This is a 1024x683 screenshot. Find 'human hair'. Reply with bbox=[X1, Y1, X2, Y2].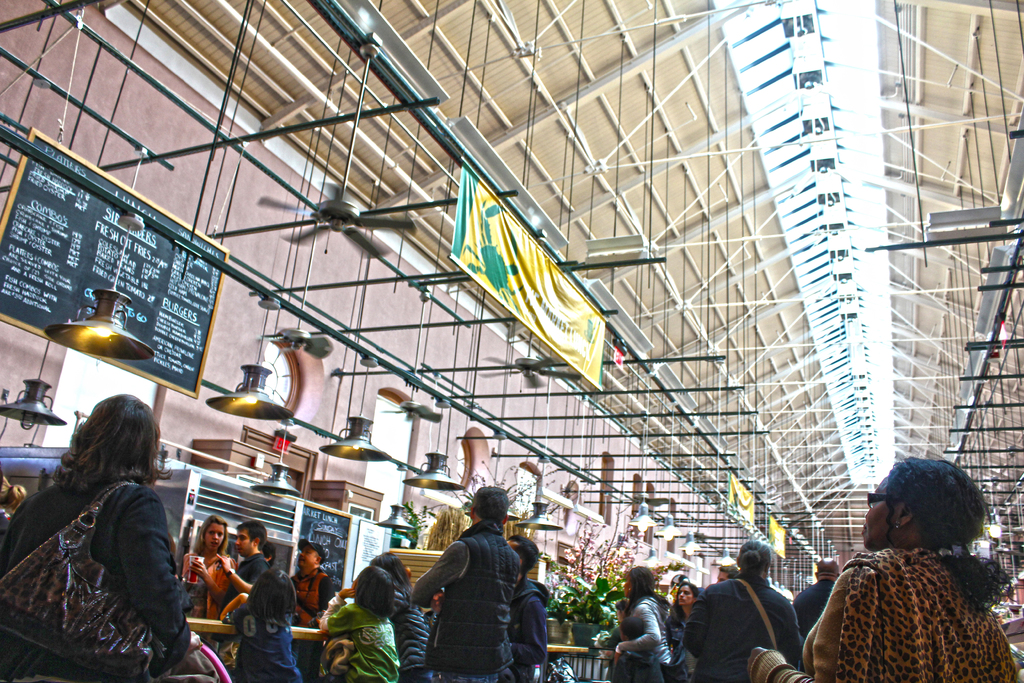
bbox=[474, 484, 509, 522].
